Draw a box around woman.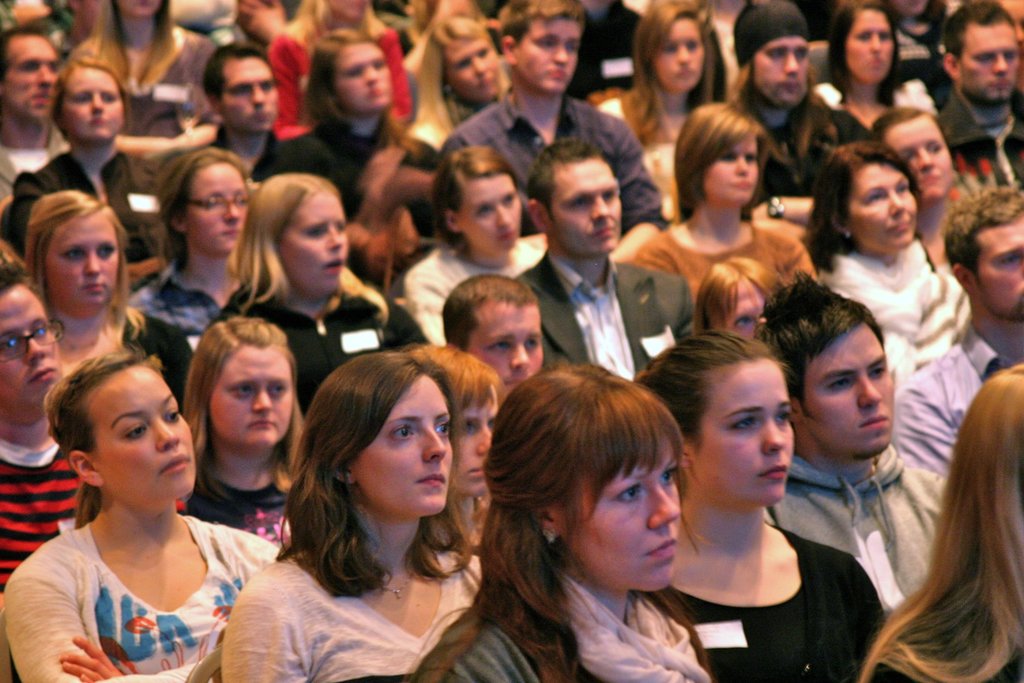
(left=627, top=96, right=821, bottom=313).
